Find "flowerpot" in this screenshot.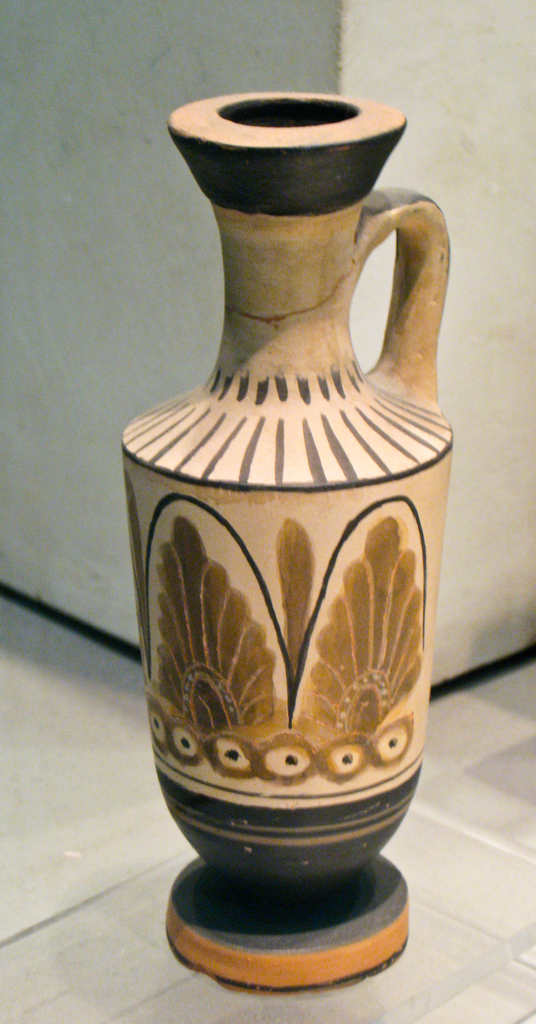
The bounding box for "flowerpot" is (left=120, top=87, right=457, bottom=995).
